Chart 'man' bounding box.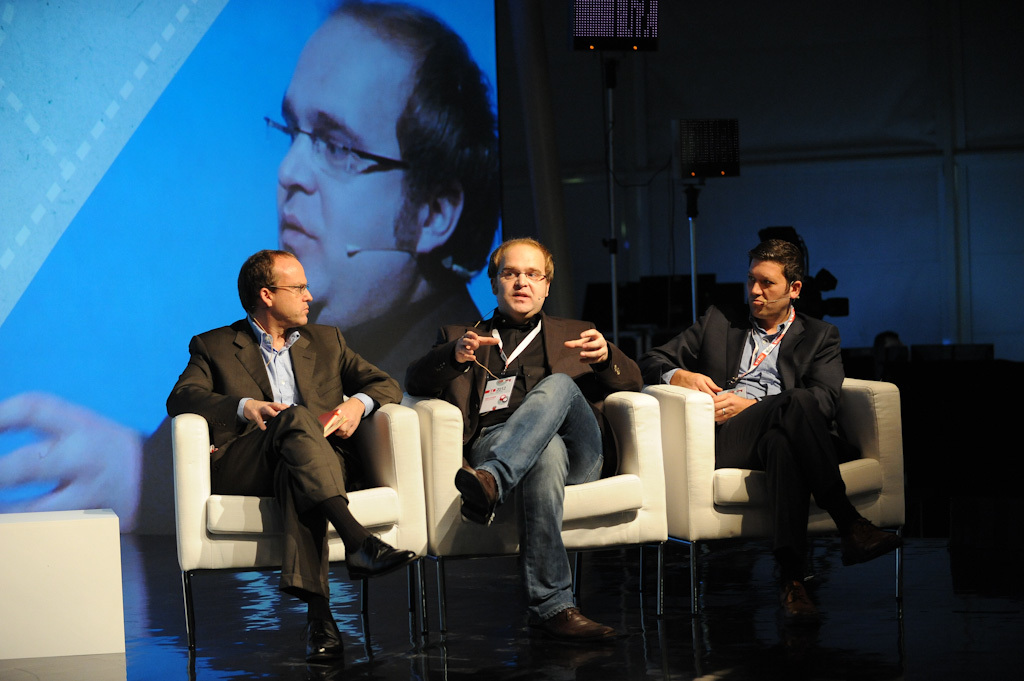
Charted: 399,243,657,651.
